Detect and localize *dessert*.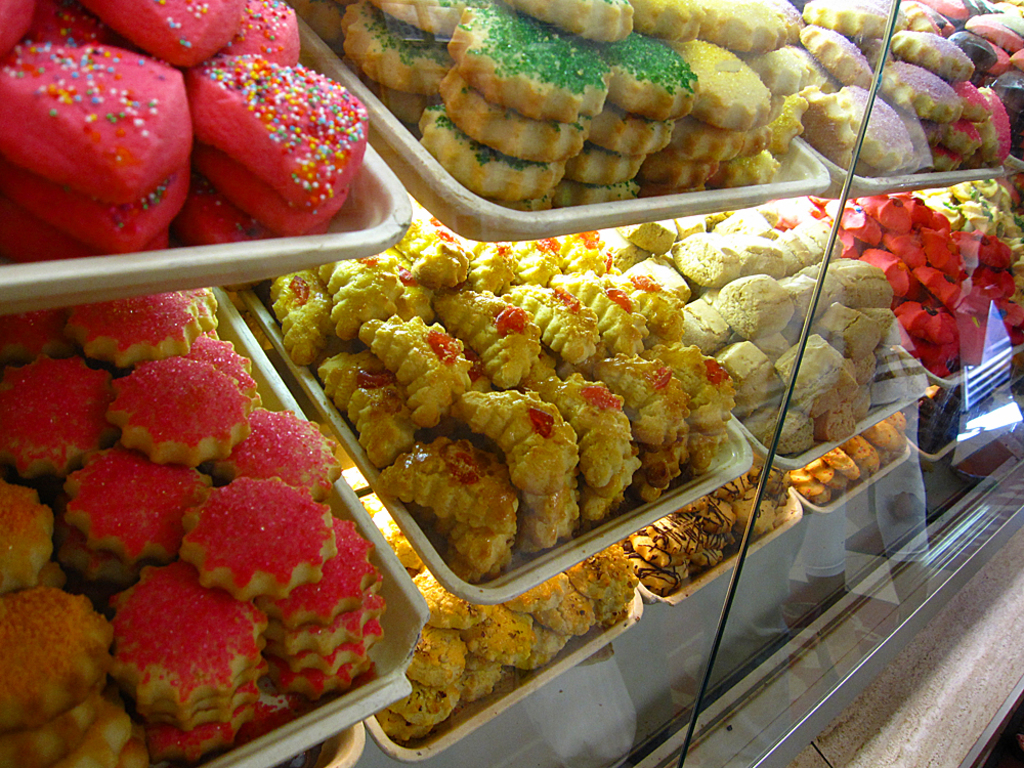
Localized at 367 0 502 42.
